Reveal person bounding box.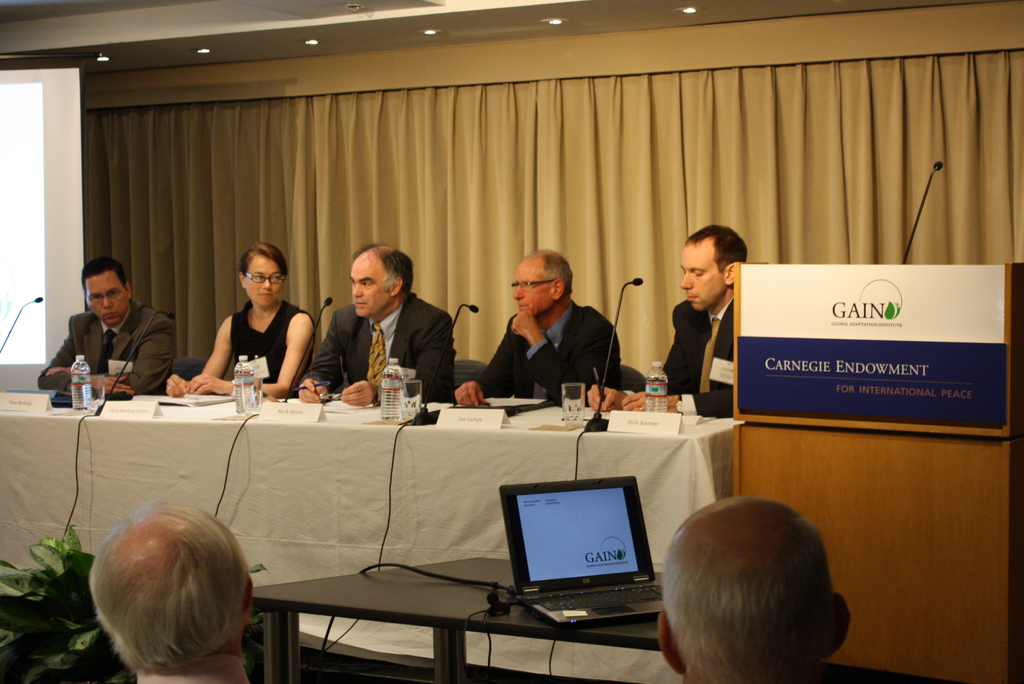
Revealed: 201/243/313/409.
